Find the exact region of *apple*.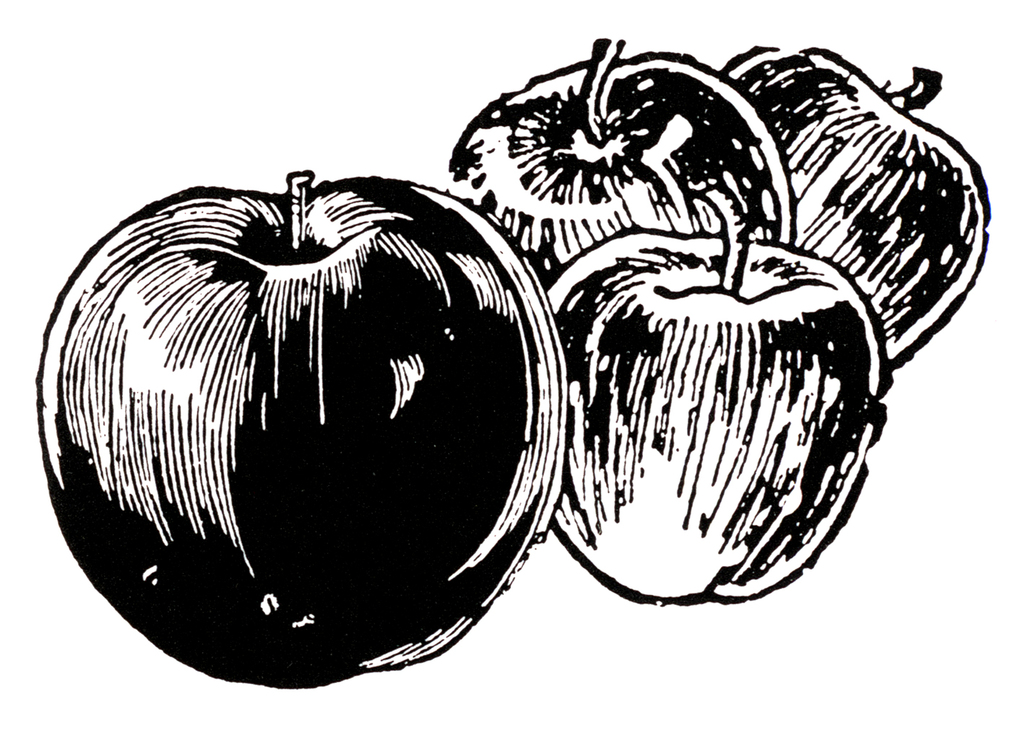
Exact region: (544,186,888,606).
